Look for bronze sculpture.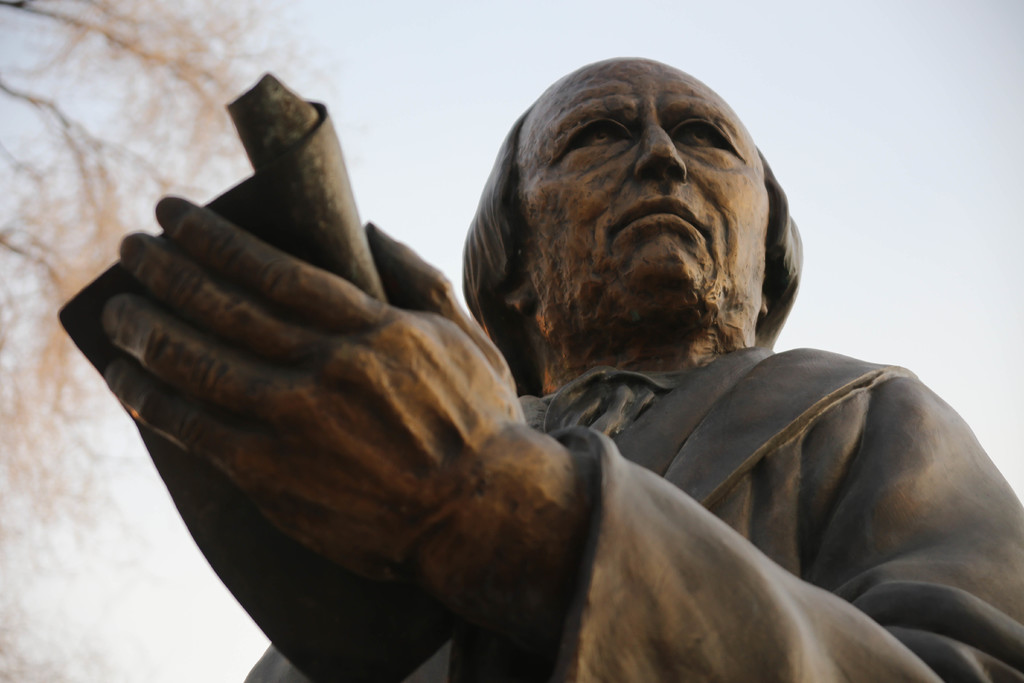
Found: {"x1": 61, "y1": 51, "x2": 1023, "y2": 682}.
